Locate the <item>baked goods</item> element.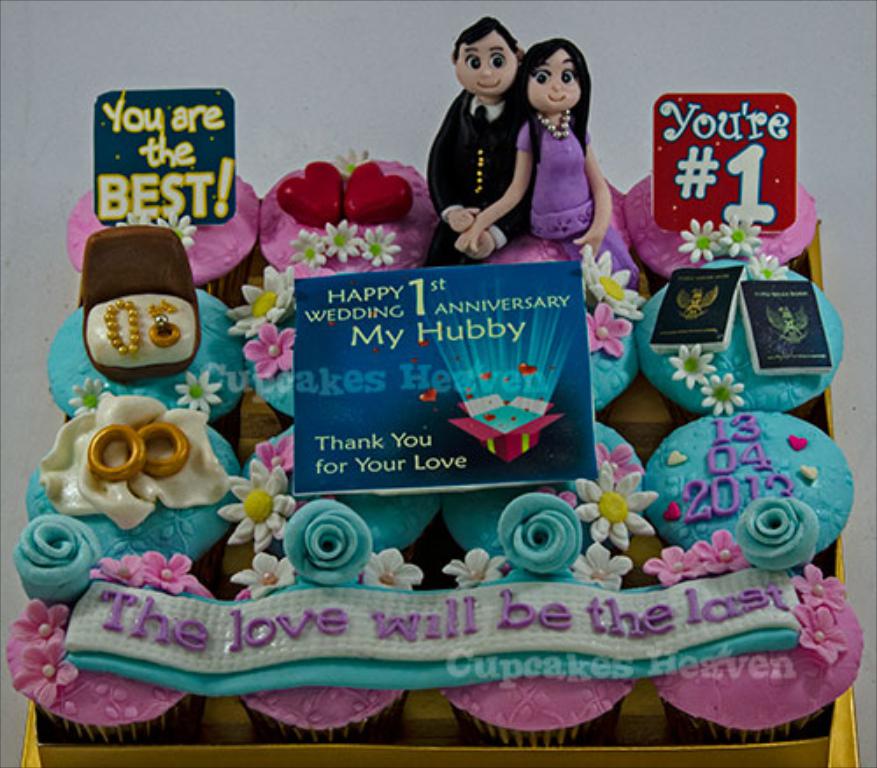
Element bbox: [19,389,237,561].
